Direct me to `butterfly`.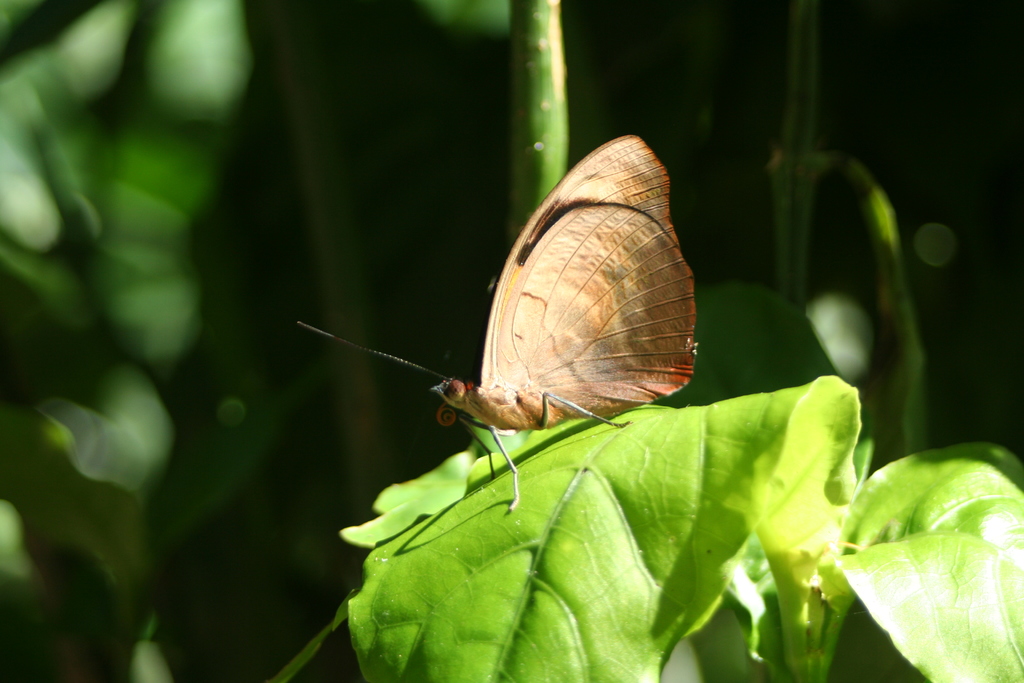
Direction: left=316, top=133, right=712, bottom=502.
